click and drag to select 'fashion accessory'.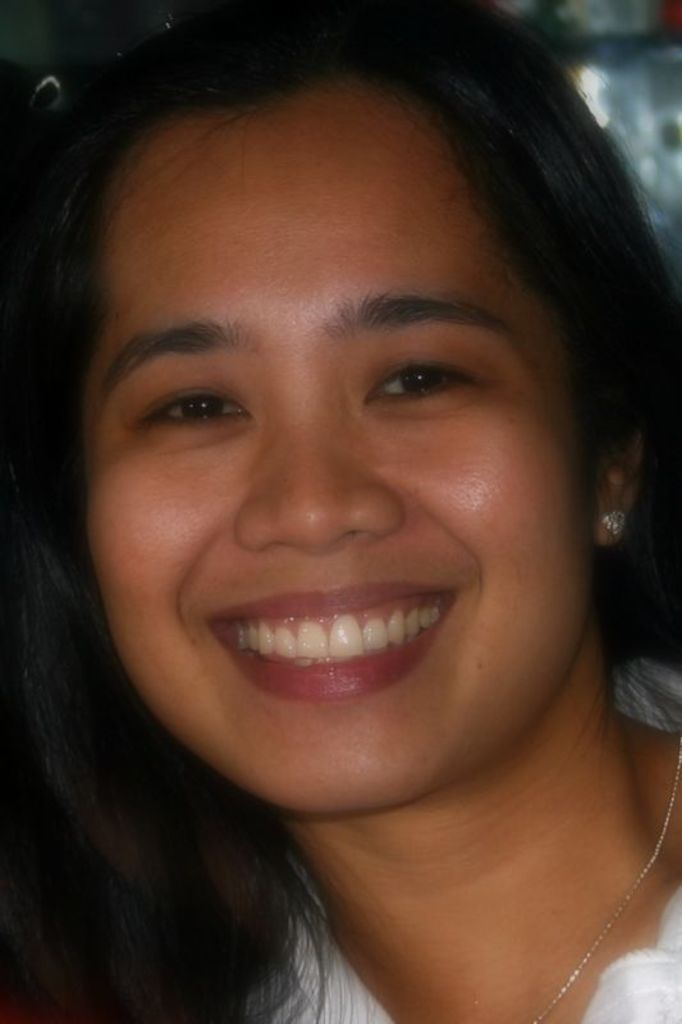
Selection: locate(526, 737, 681, 1023).
